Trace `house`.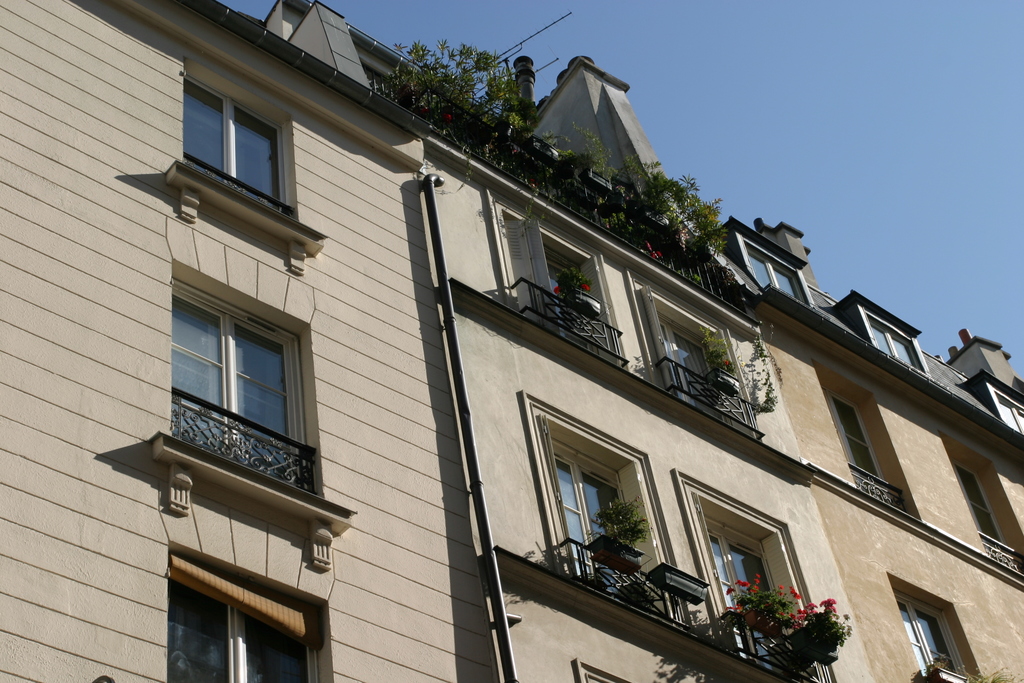
Traced to select_region(707, 192, 1023, 682).
